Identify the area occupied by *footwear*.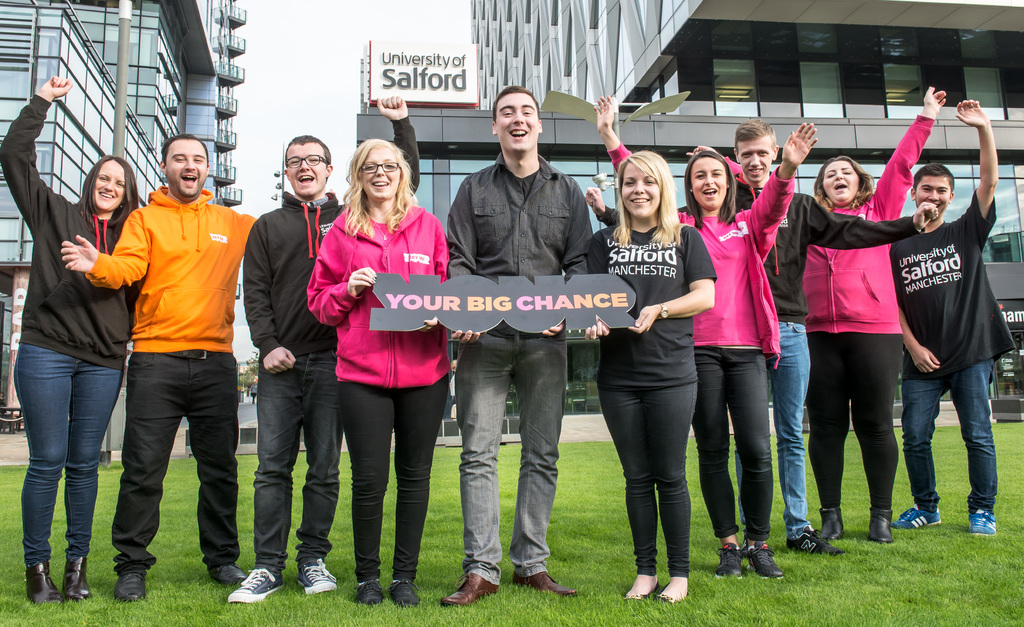
Area: <region>438, 575, 500, 608</region>.
